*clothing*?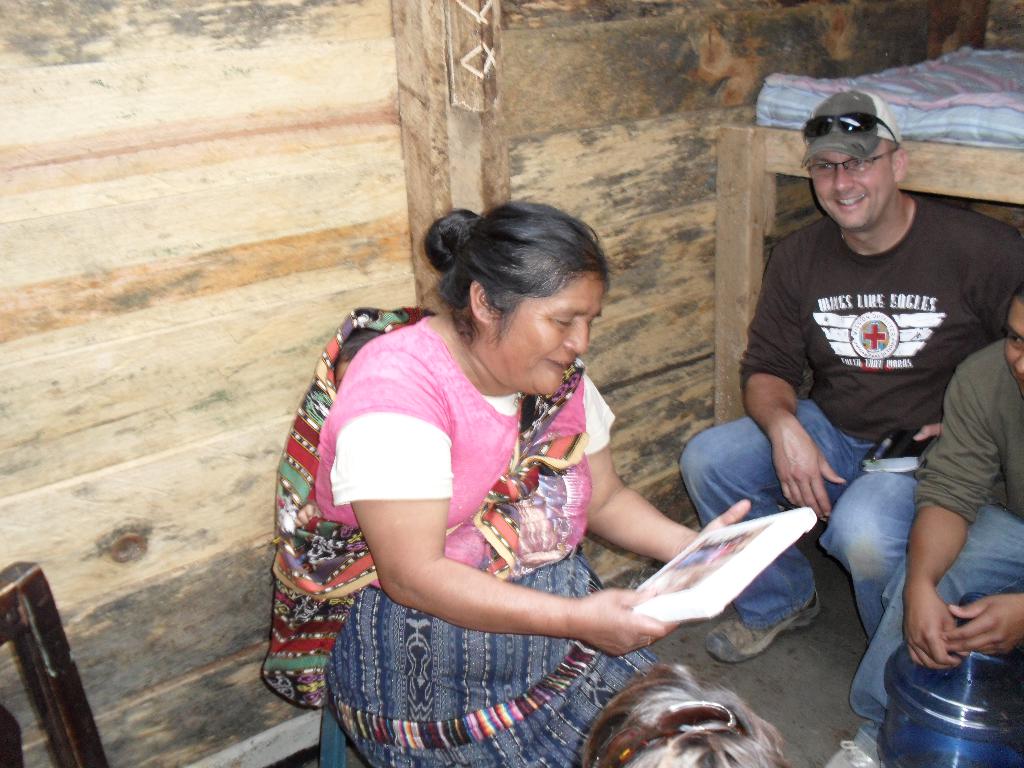
rect(916, 343, 1023, 522)
